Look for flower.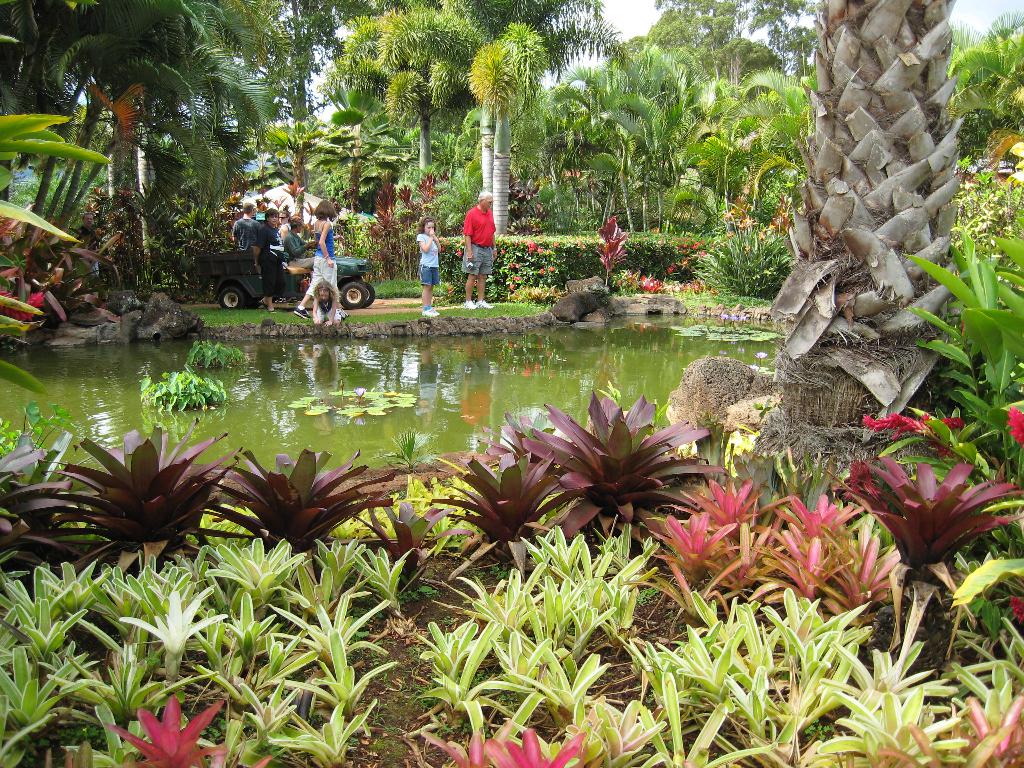
Found: bbox=[1010, 403, 1023, 444].
